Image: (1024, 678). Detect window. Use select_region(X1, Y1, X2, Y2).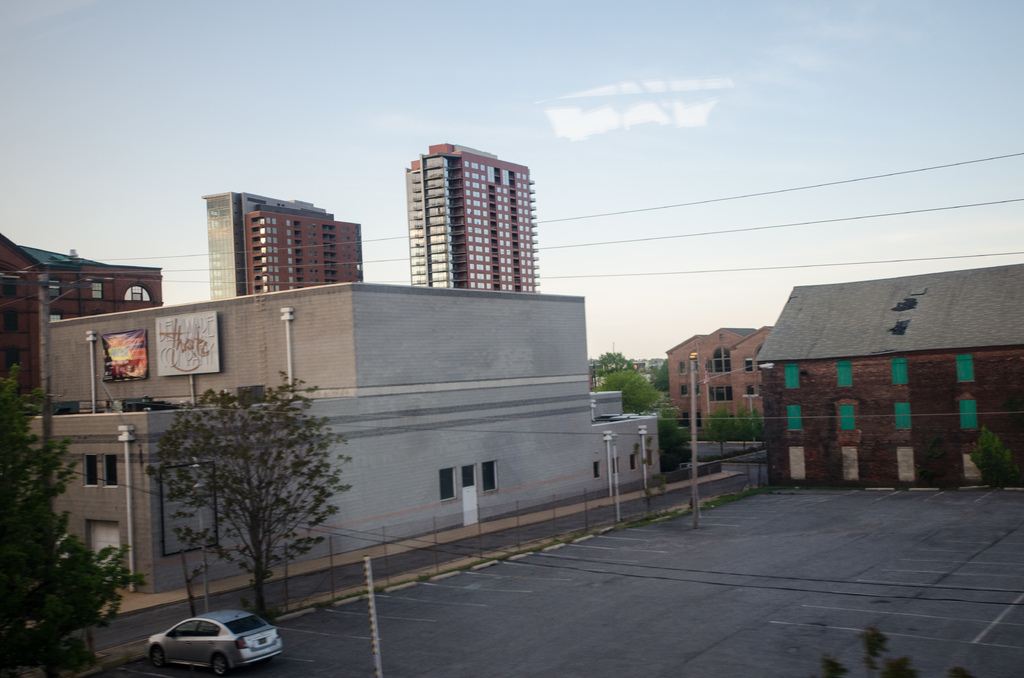
select_region(49, 281, 61, 296).
